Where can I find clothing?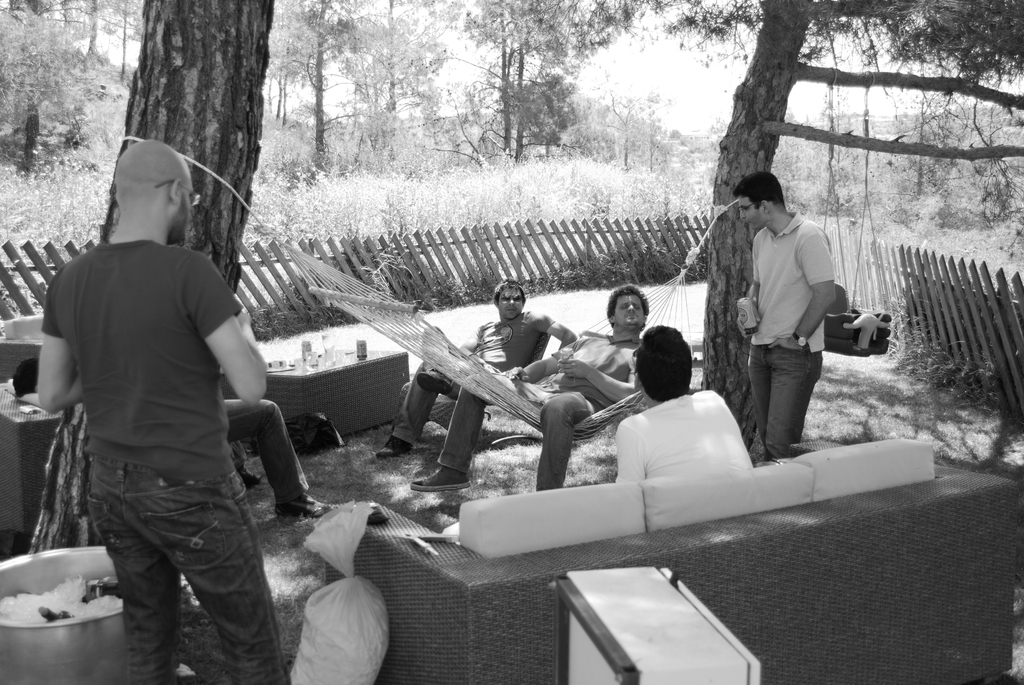
You can find it at (434, 336, 637, 493).
